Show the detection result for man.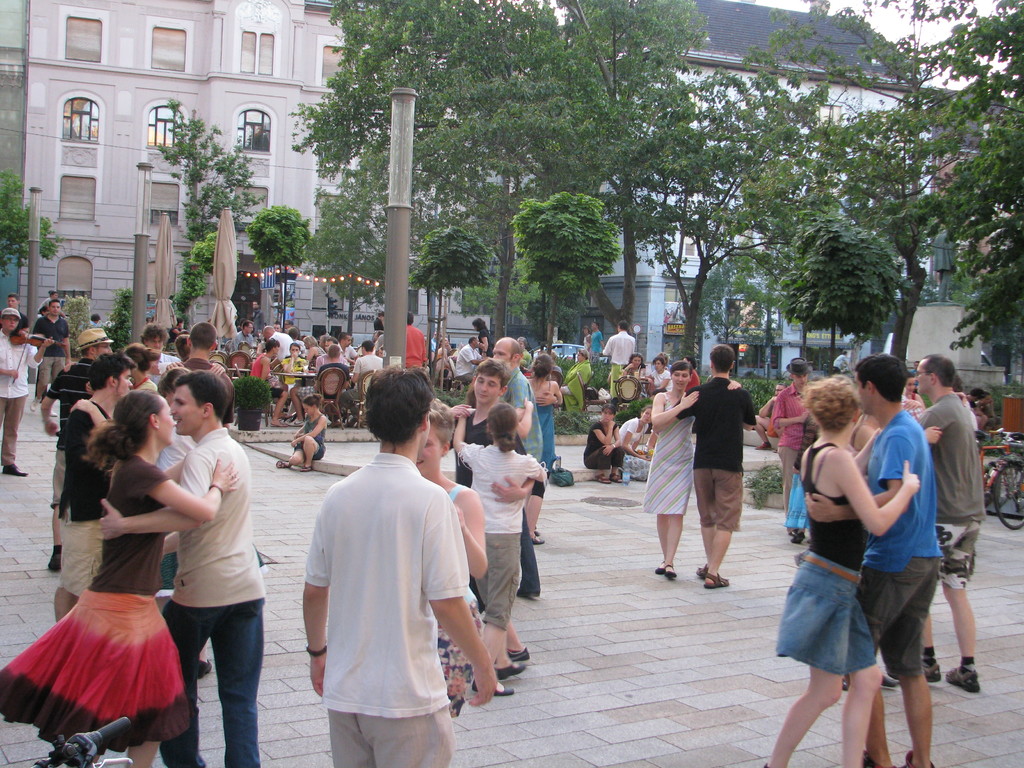
{"left": 271, "top": 318, "right": 283, "bottom": 333}.
